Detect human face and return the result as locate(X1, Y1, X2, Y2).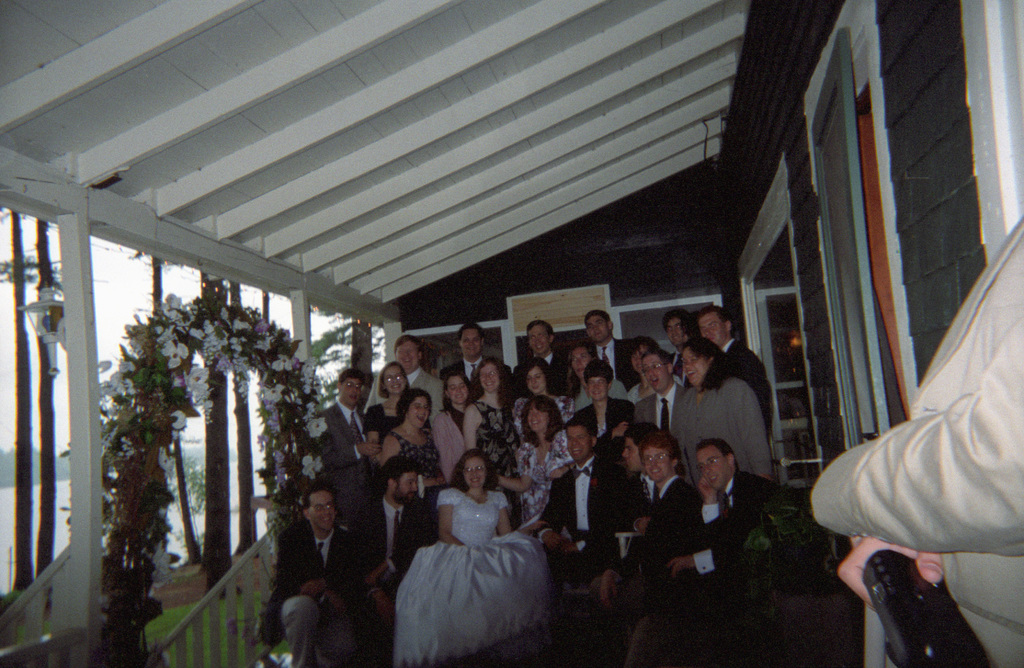
locate(392, 473, 419, 501).
